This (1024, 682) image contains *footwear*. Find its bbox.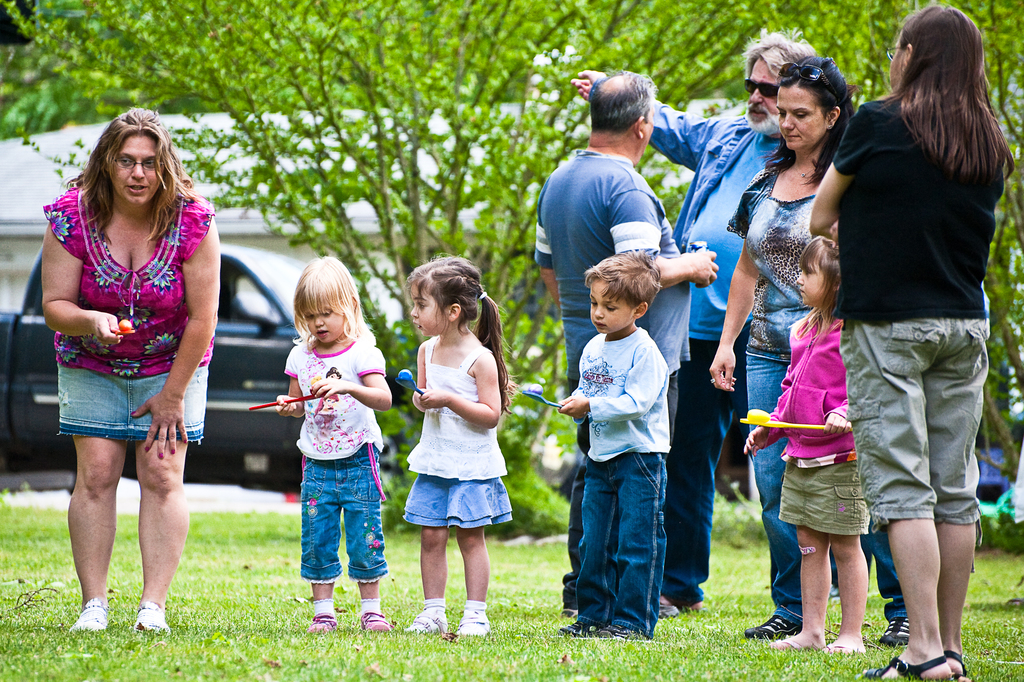
(x1=69, y1=597, x2=108, y2=628).
